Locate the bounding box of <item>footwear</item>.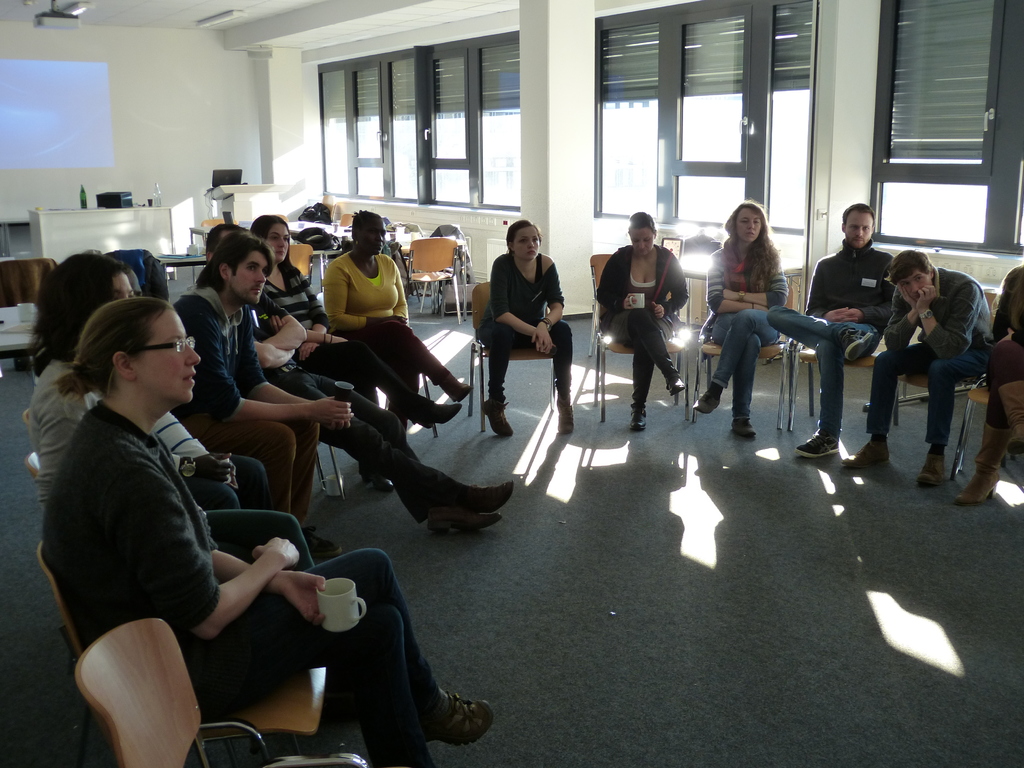
Bounding box: 400,676,482,754.
